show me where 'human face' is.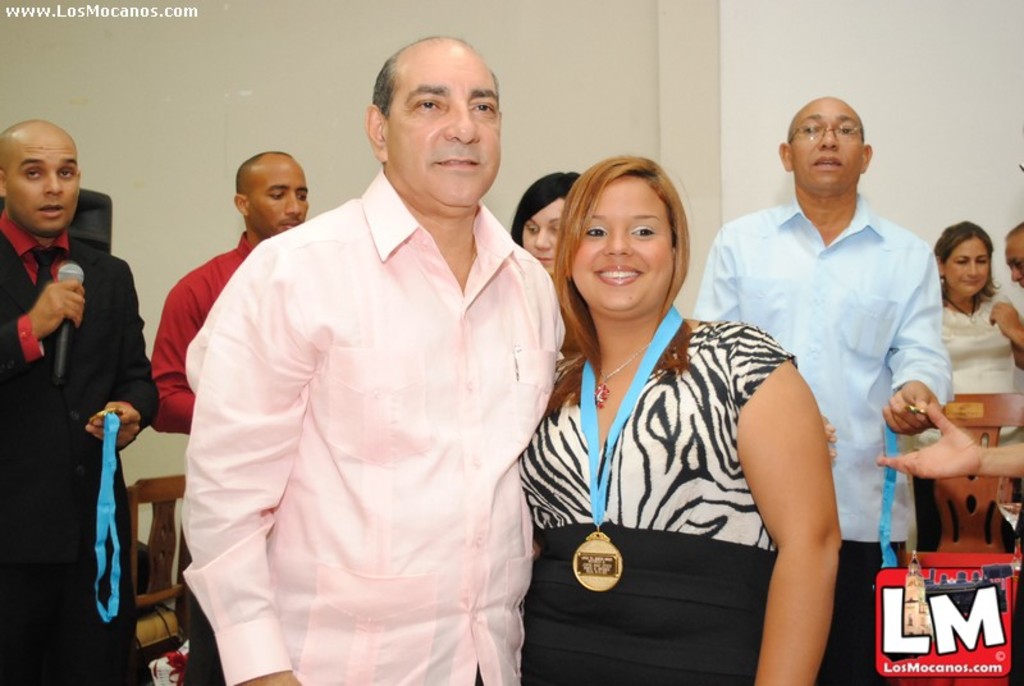
'human face' is at rect(387, 49, 502, 210).
